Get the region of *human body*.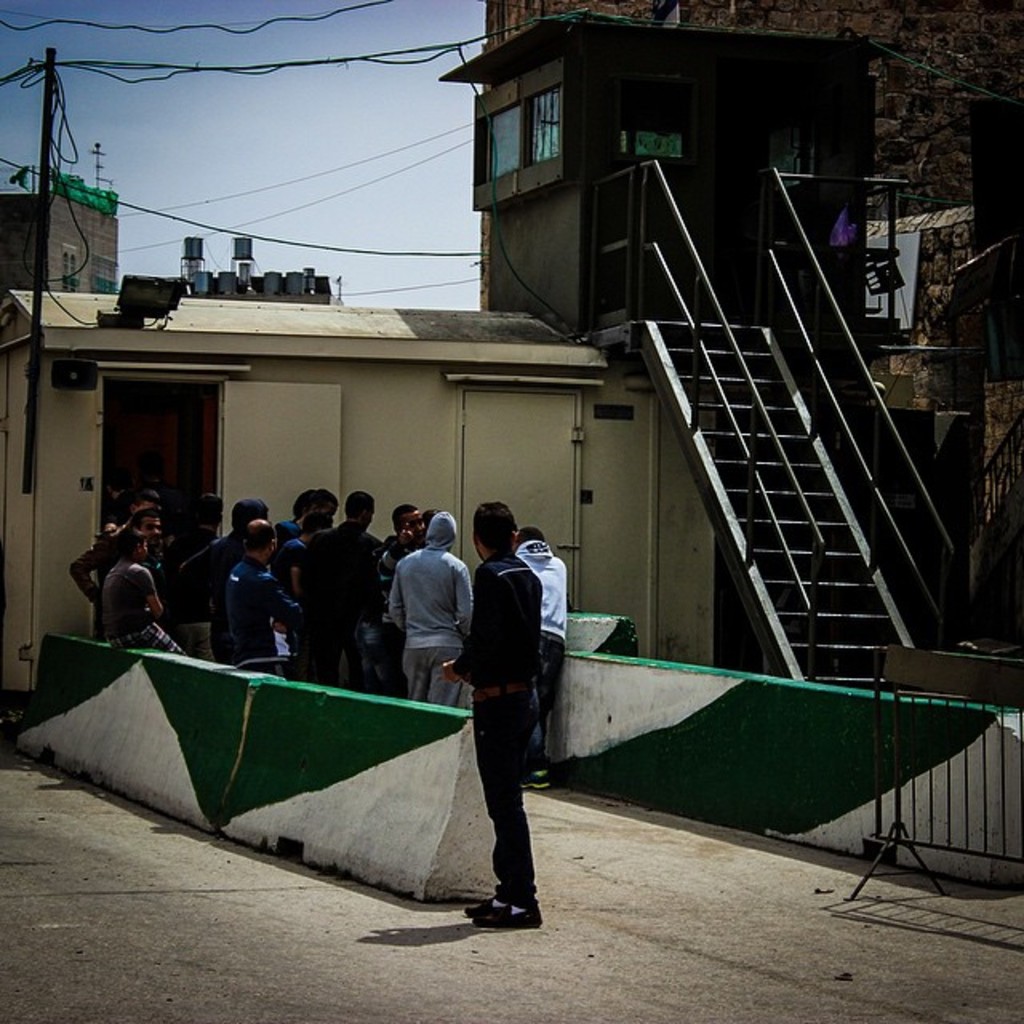
(left=395, top=512, right=470, bottom=709).
